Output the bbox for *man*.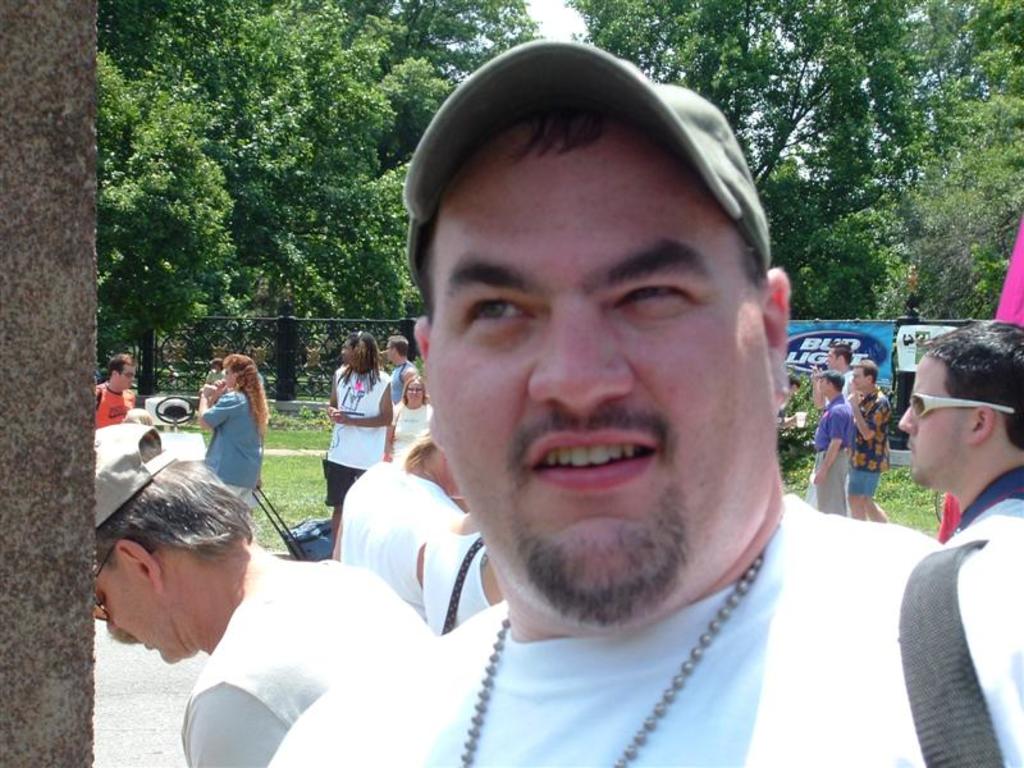
crop(380, 335, 417, 410).
